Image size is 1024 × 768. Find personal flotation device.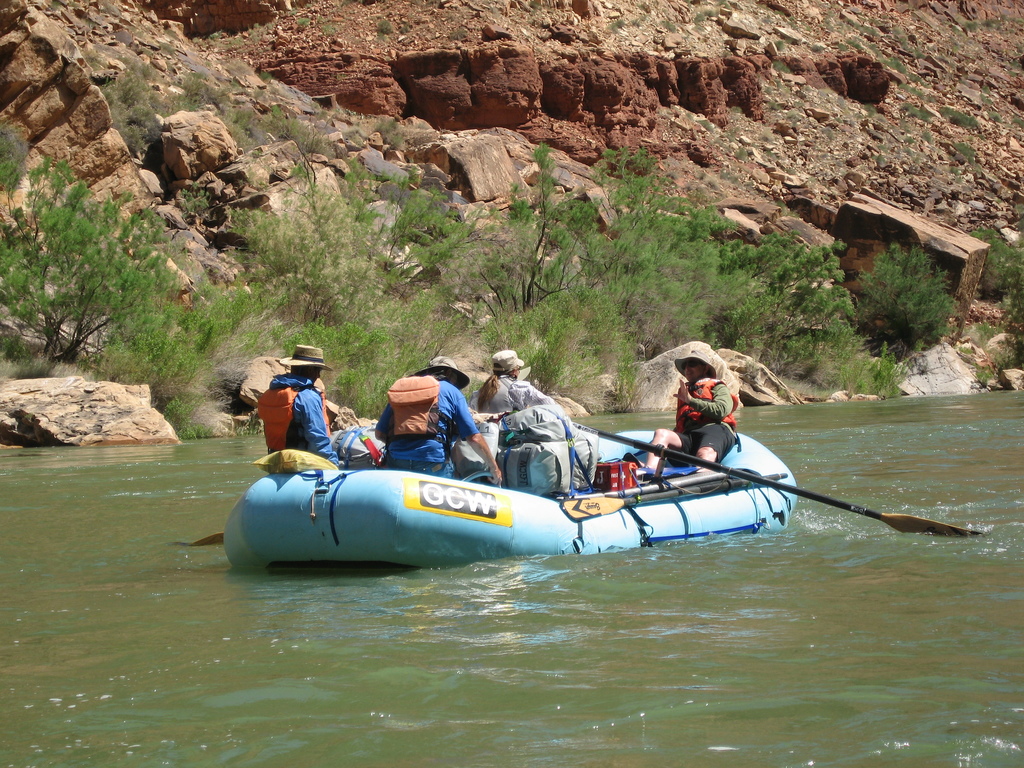
select_region(384, 369, 439, 442).
